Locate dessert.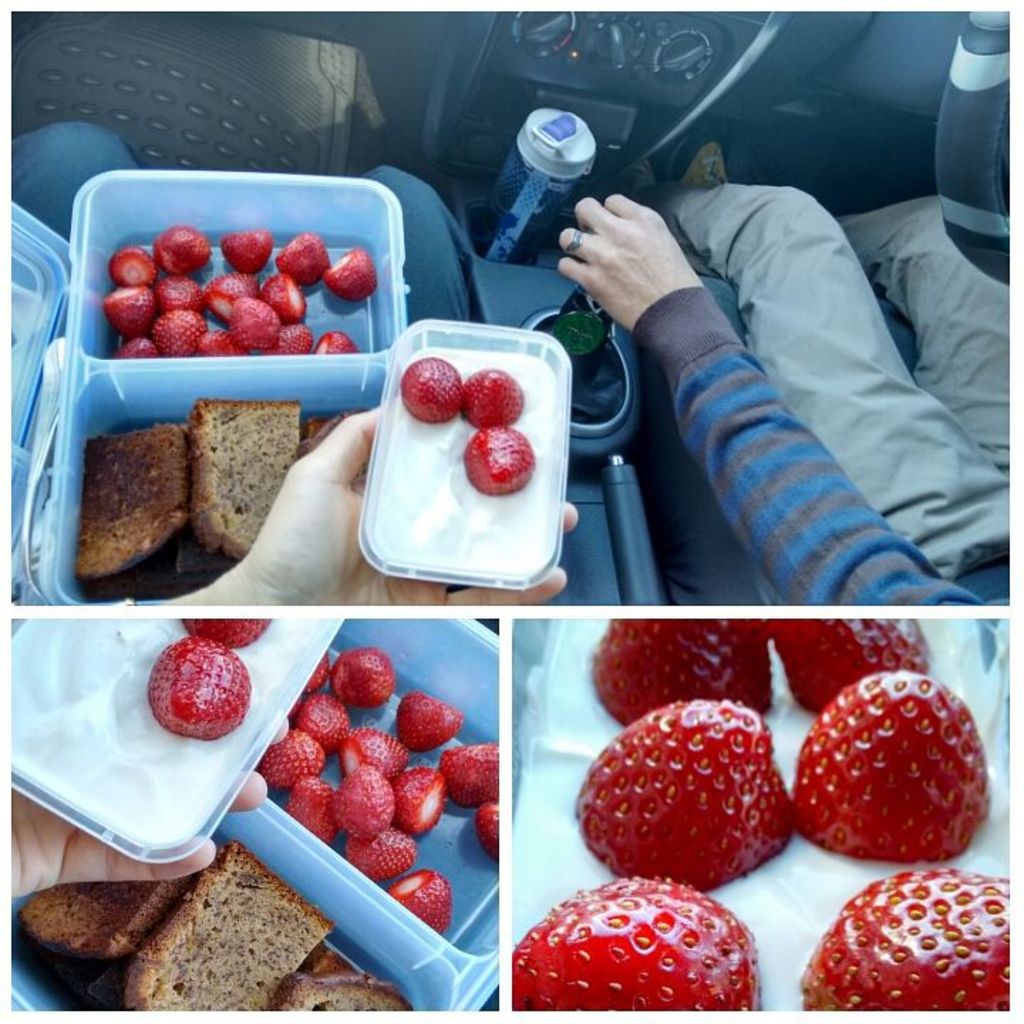
Bounding box: BBox(82, 424, 189, 575).
